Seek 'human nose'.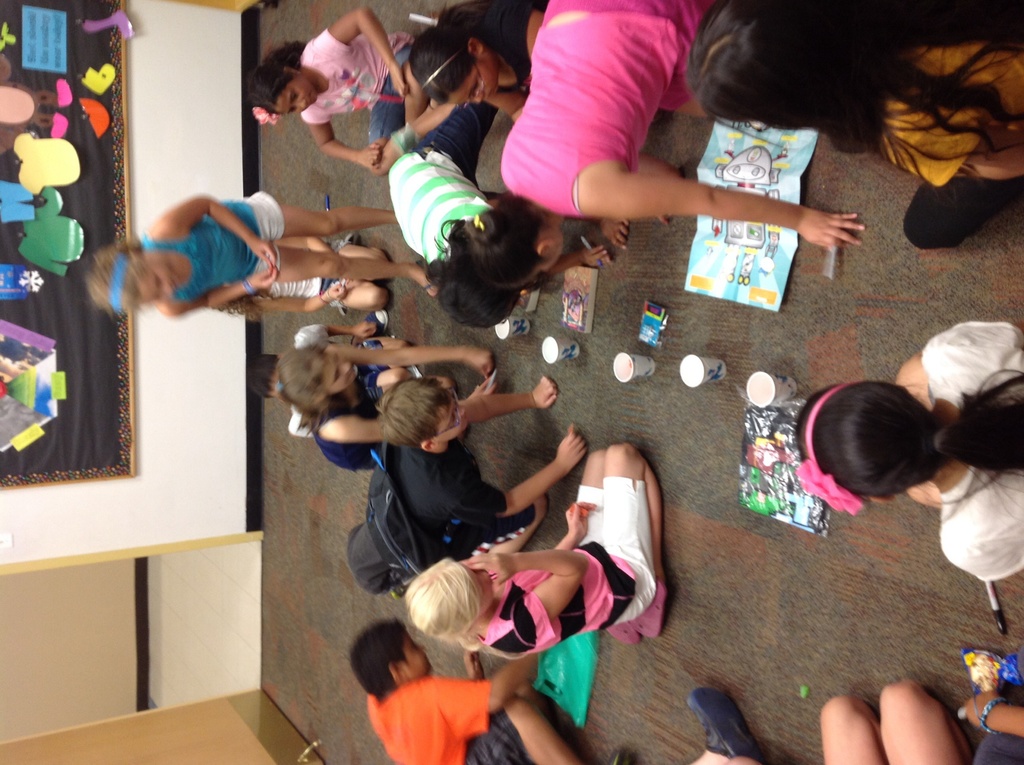
(458,408,466,417).
